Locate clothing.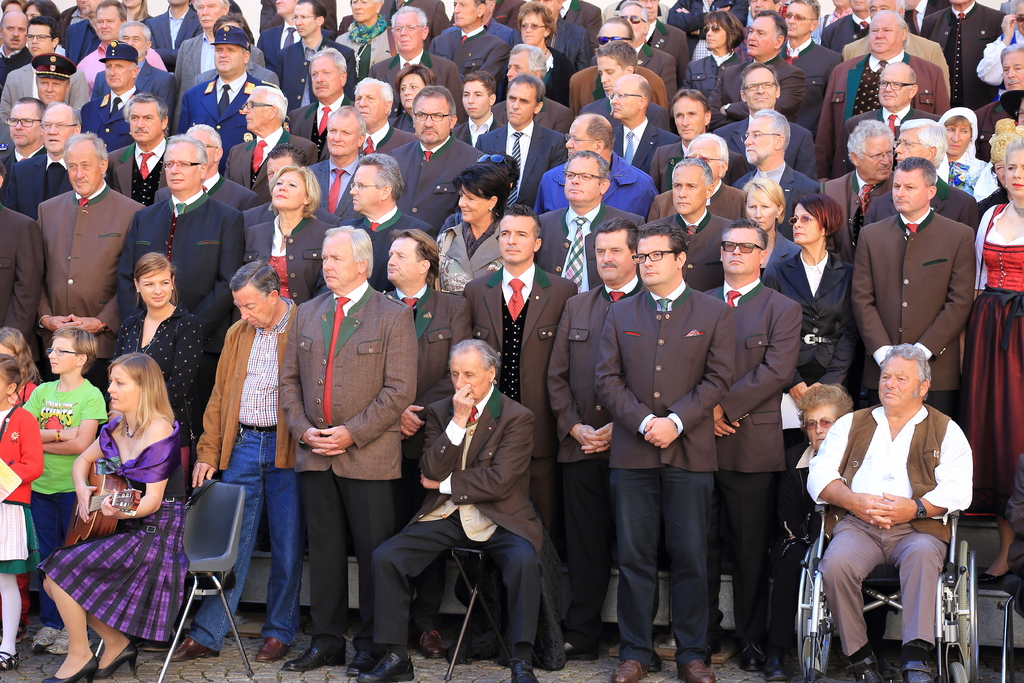
Bounding box: box(972, 179, 1009, 220).
